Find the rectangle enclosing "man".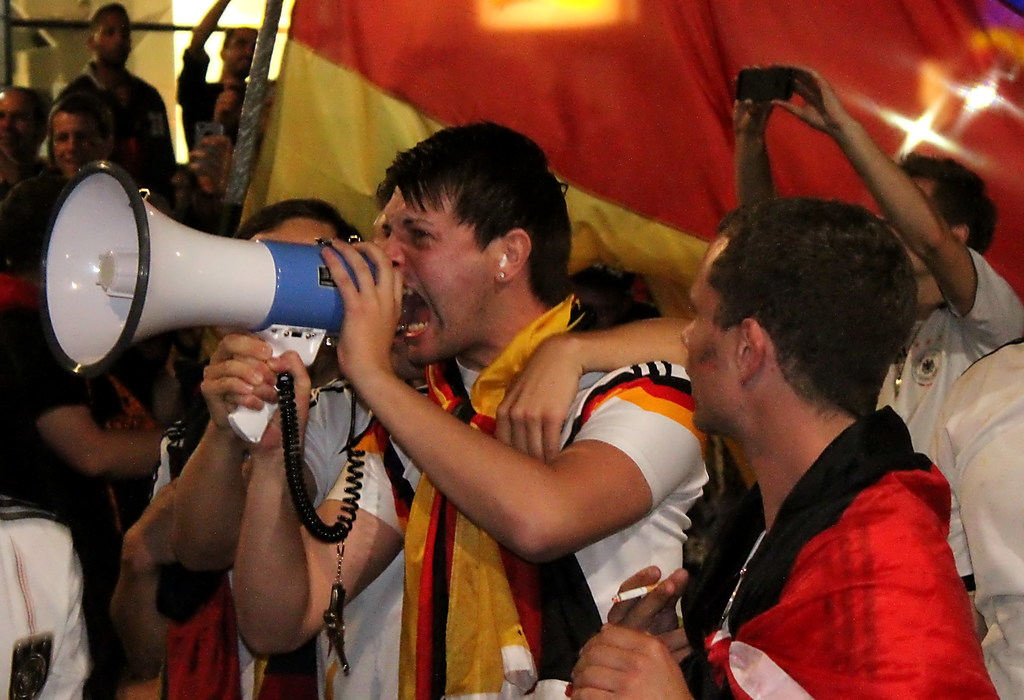
43:92:234:234.
